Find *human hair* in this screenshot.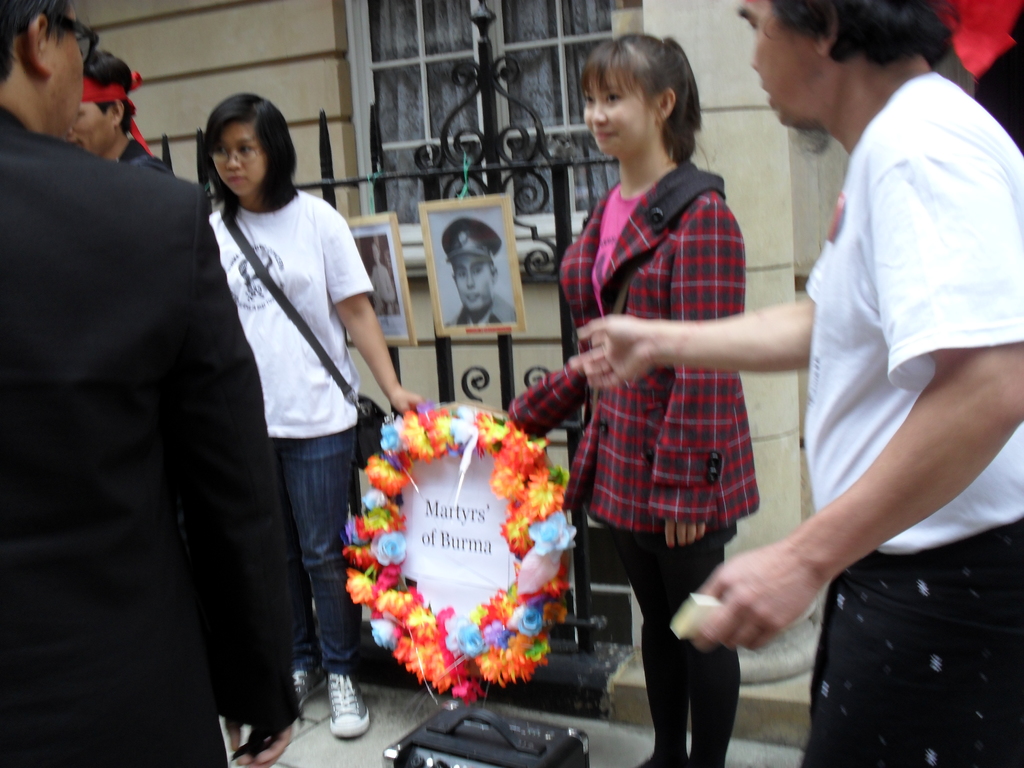
The bounding box for *human hair* is bbox=(582, 30, 717, 186).
